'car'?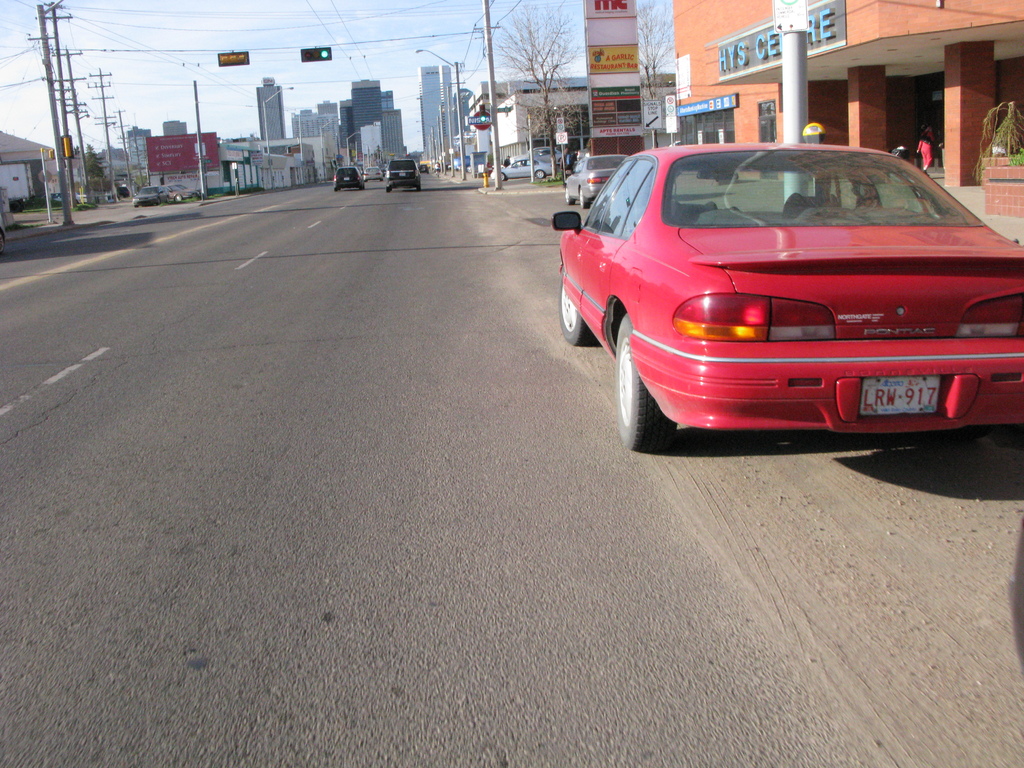
left=380, top=165, right=387, bottom=176
